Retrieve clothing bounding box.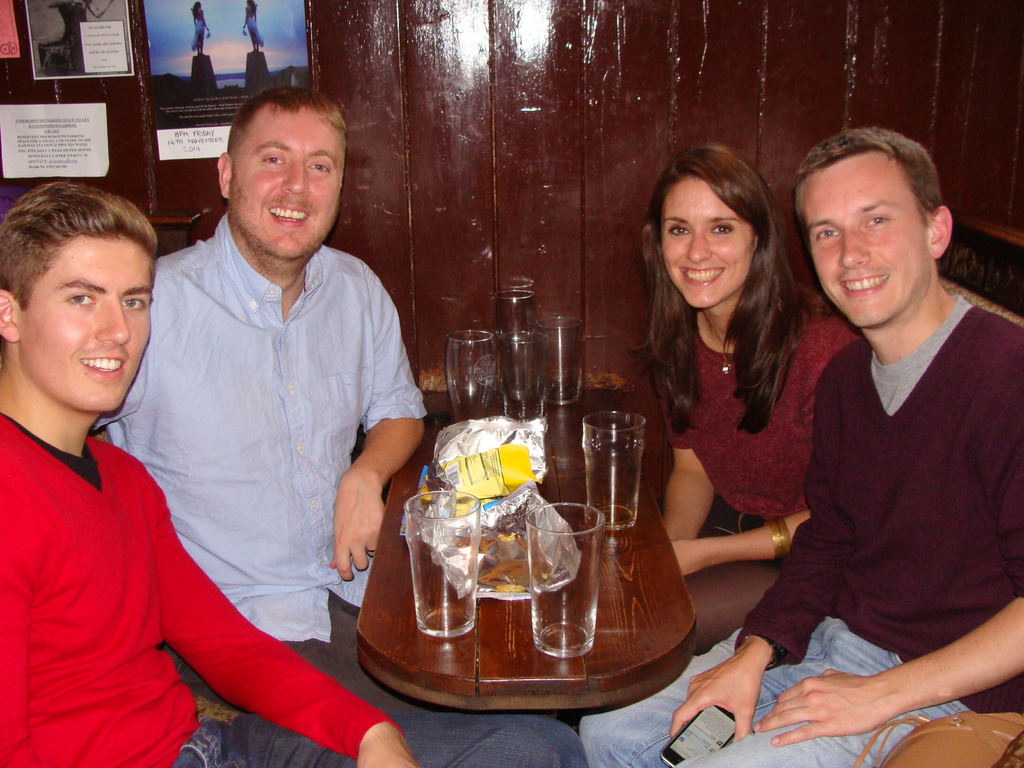
Bounding box: <region>578, 294, 1023, 767</region>.
